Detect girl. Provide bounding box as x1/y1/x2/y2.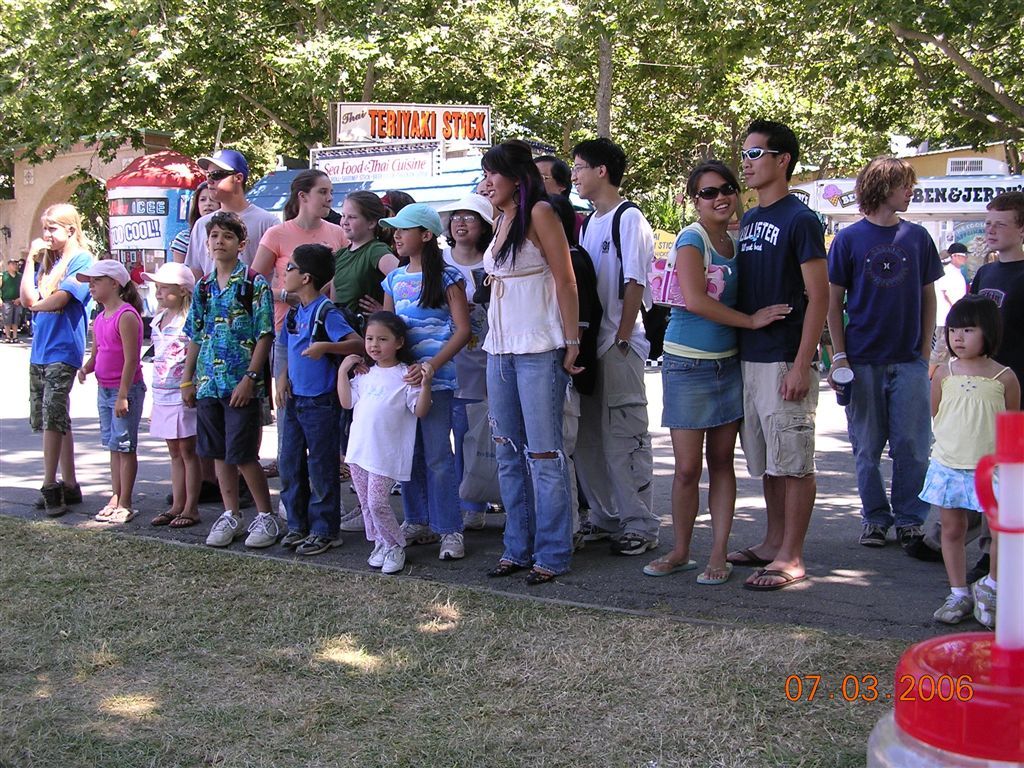
336/313/435/569.
